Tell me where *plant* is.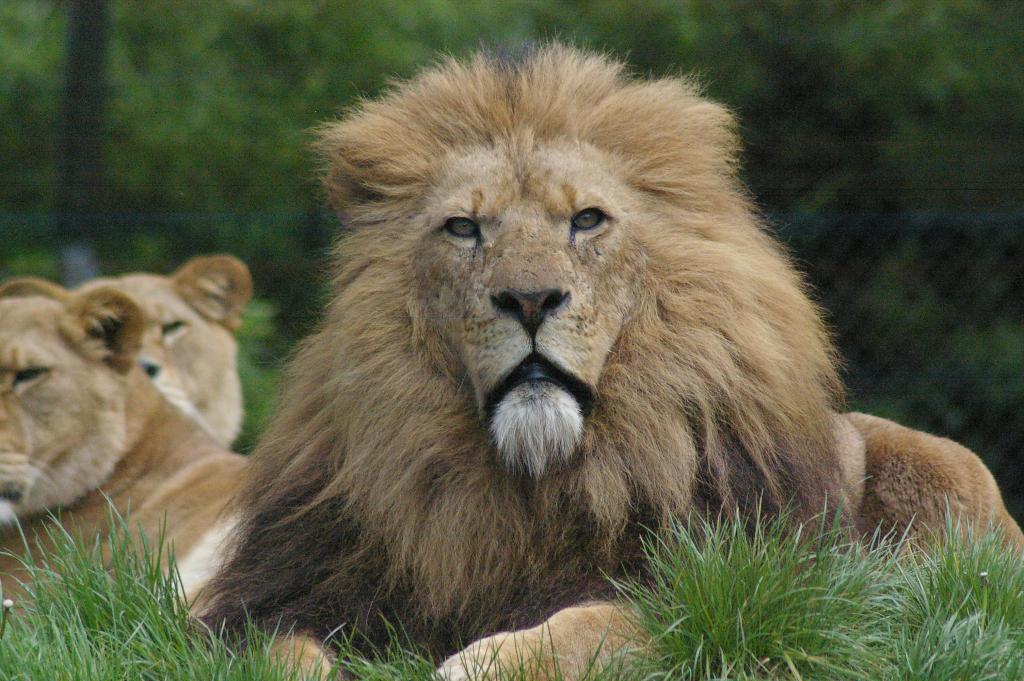
*plant* is at 0:480:243:680.
